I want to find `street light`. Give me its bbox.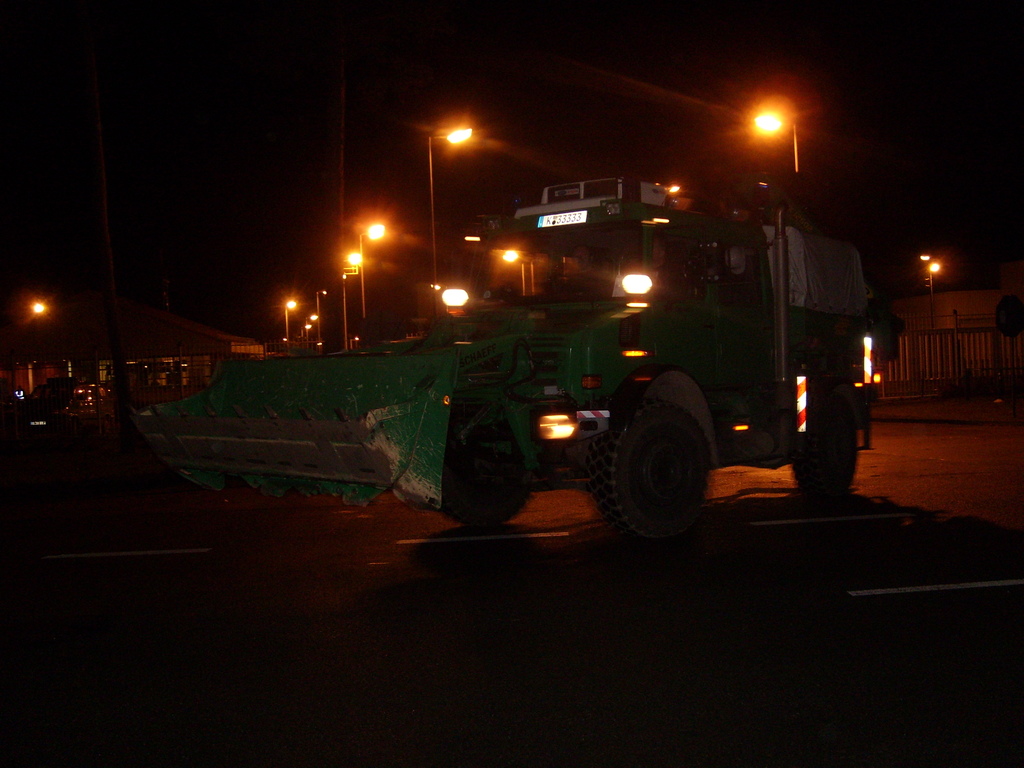
303,312,315,340.
